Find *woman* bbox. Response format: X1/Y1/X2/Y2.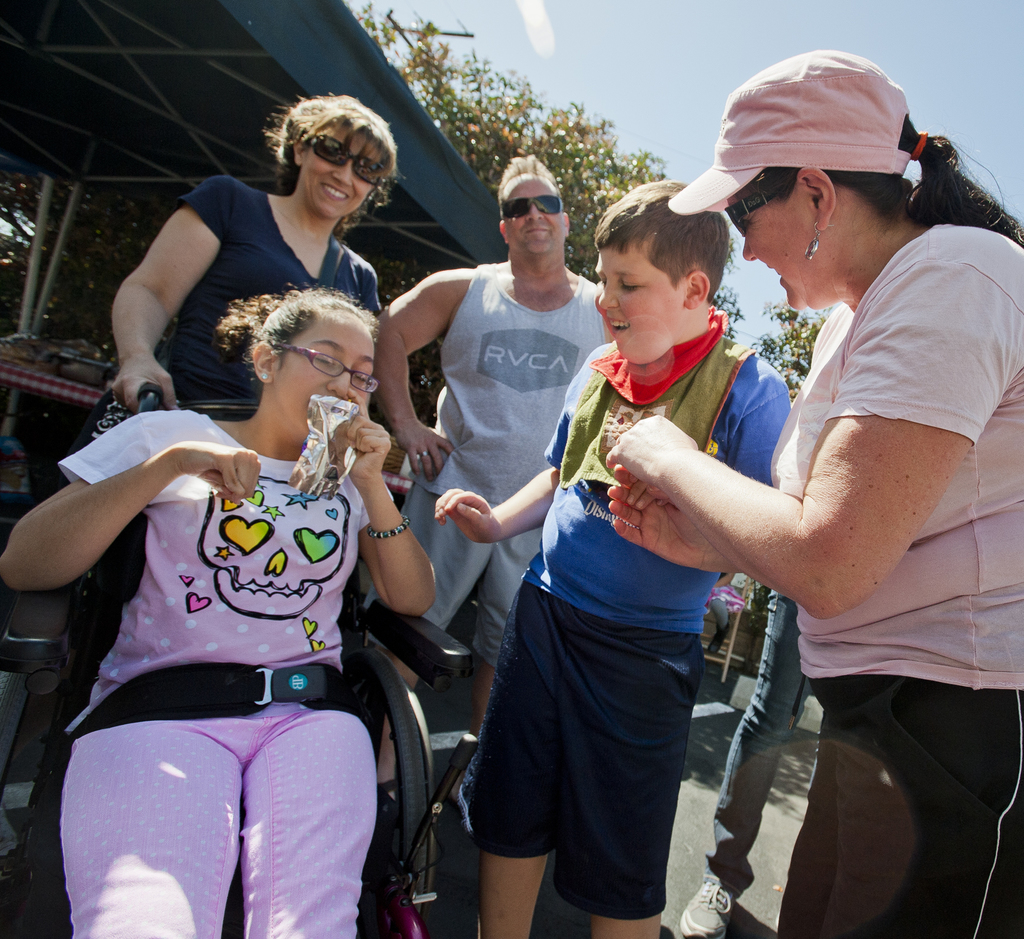
90/88/386/573.
